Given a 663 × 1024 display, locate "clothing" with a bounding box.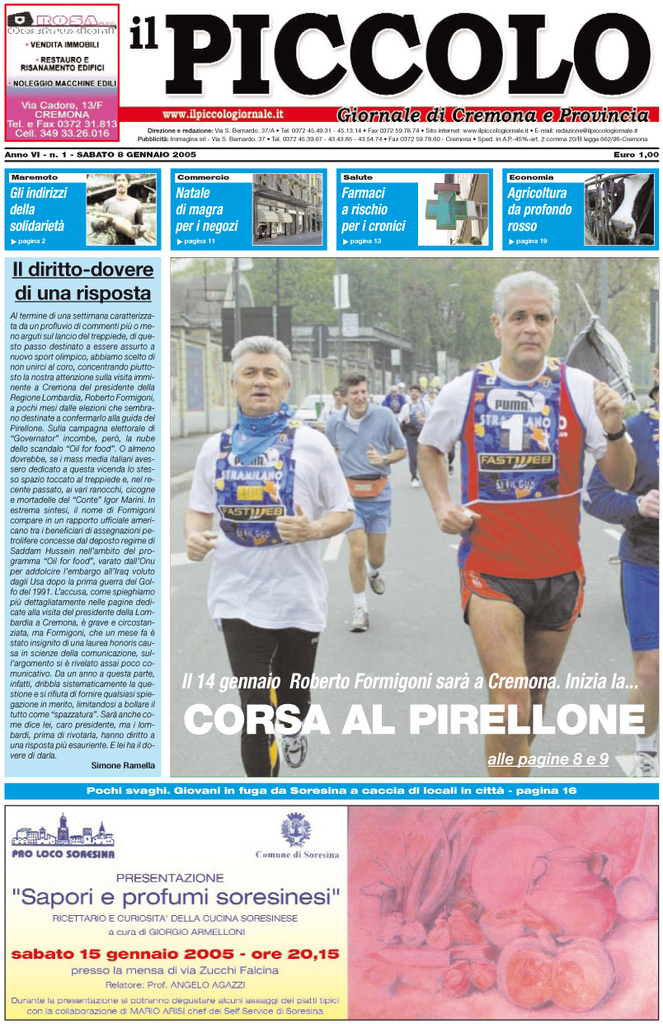
Located: (left=415, top=345, right=612, bottom=641).
